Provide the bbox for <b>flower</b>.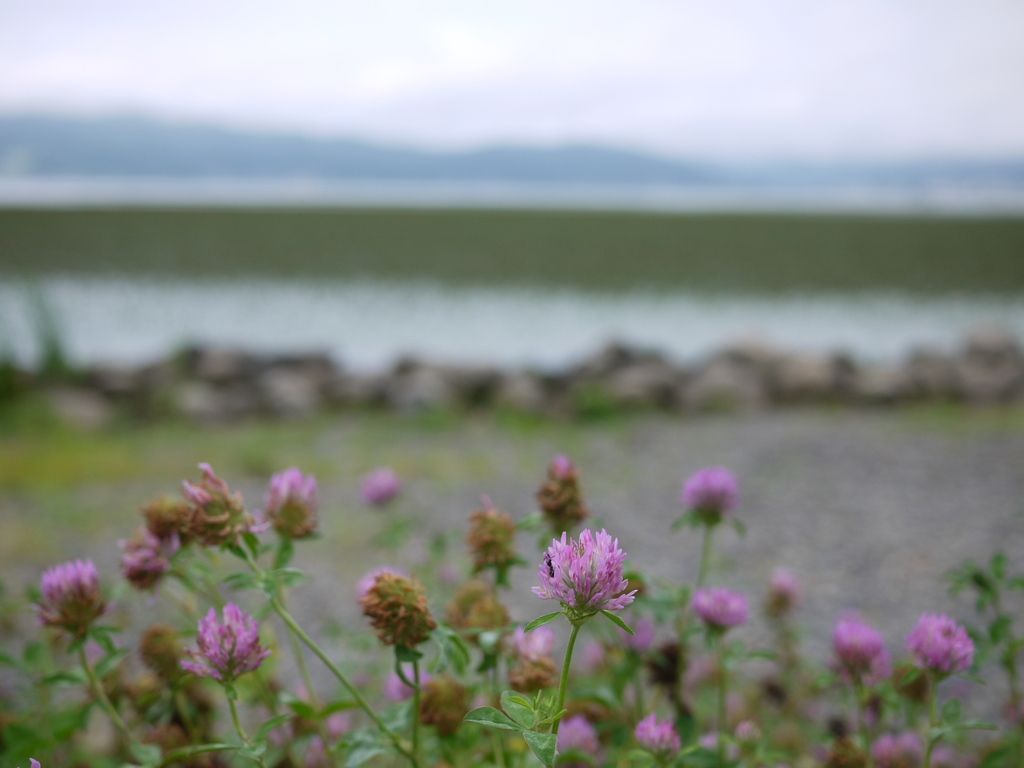
177,602,275,696.
